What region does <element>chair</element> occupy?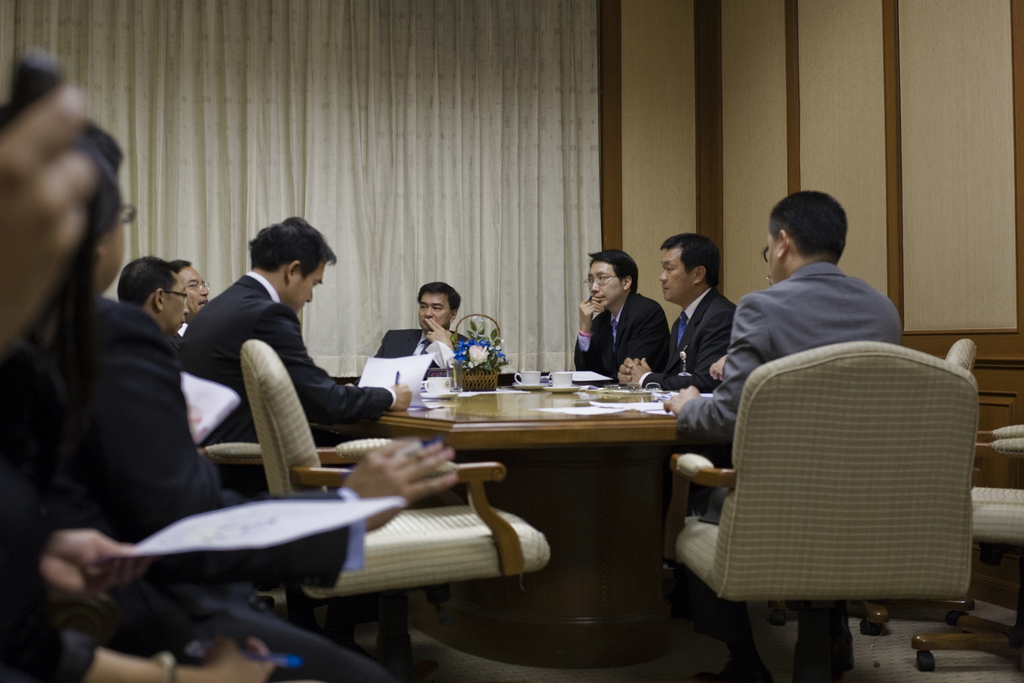
[239, 340, 550, 682].
